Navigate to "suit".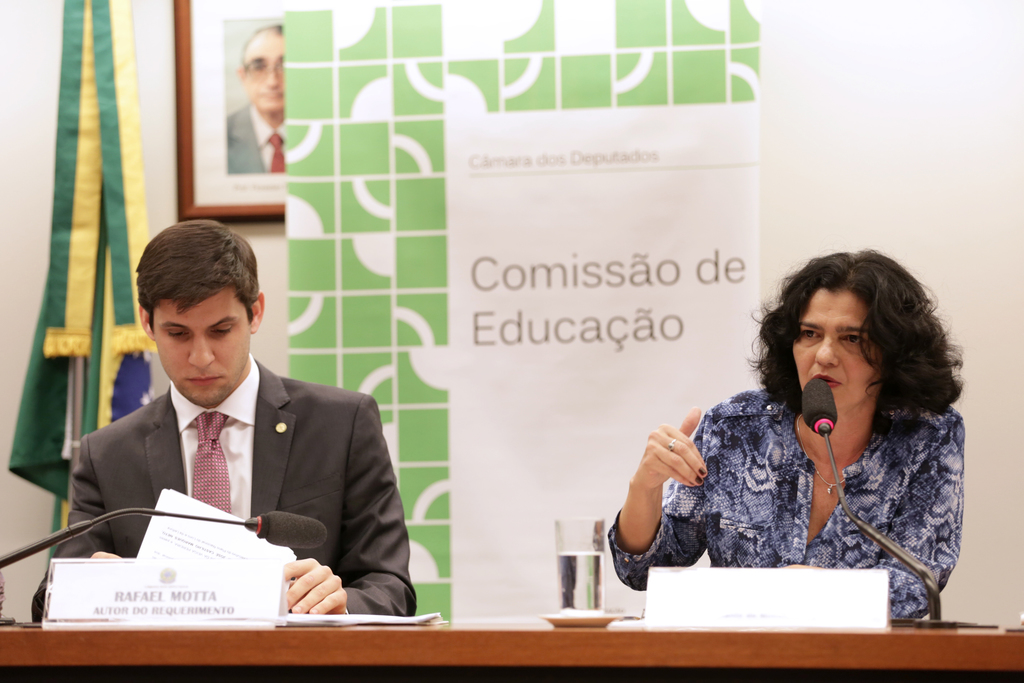
Navigation target: {"x1": 225, "y1": 101, "x2": 285, "y2": 172}.
